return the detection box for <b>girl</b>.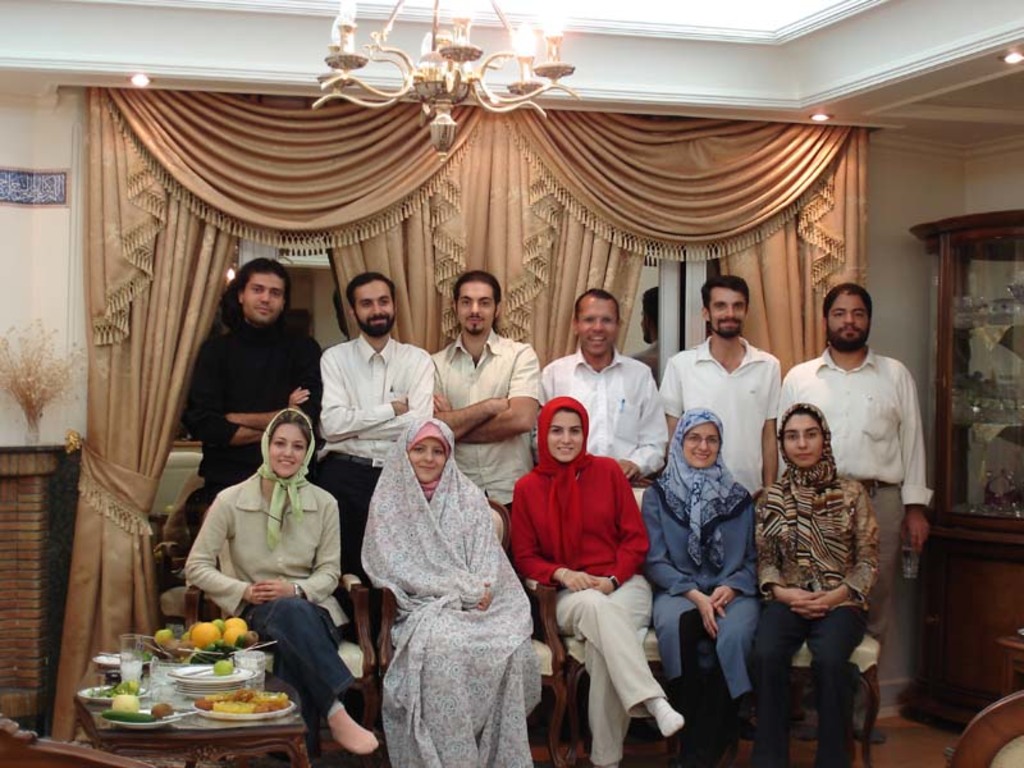
[180, 406, 378, 762].
